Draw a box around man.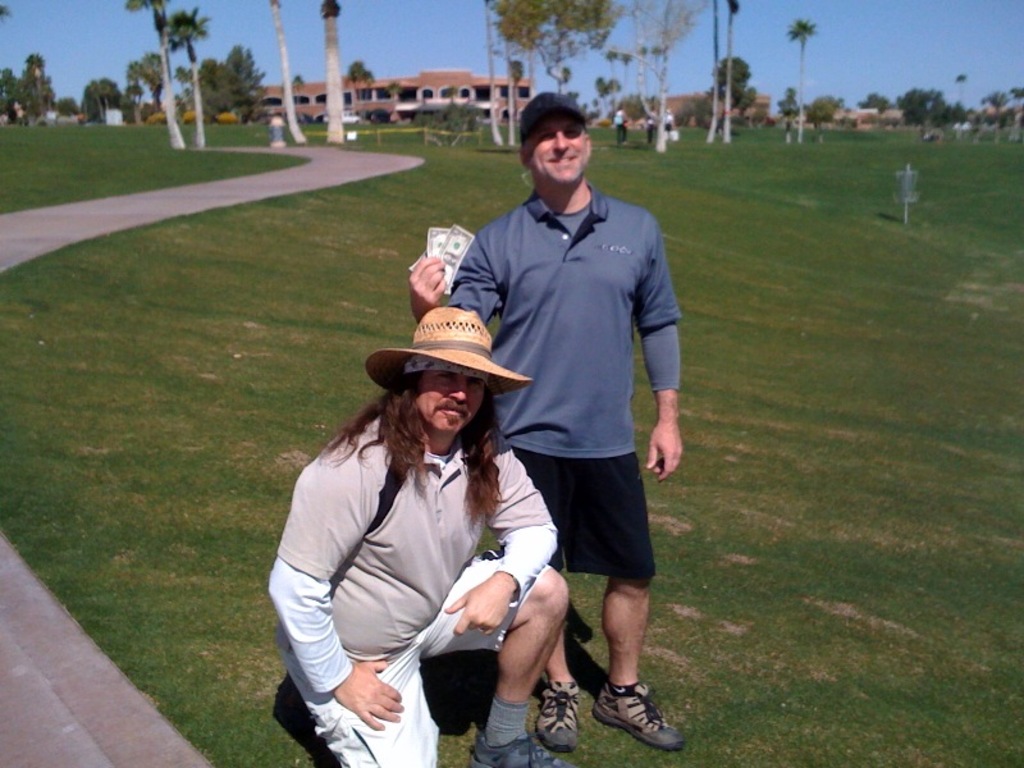
<region>261, 312, 571, 767</region>.
